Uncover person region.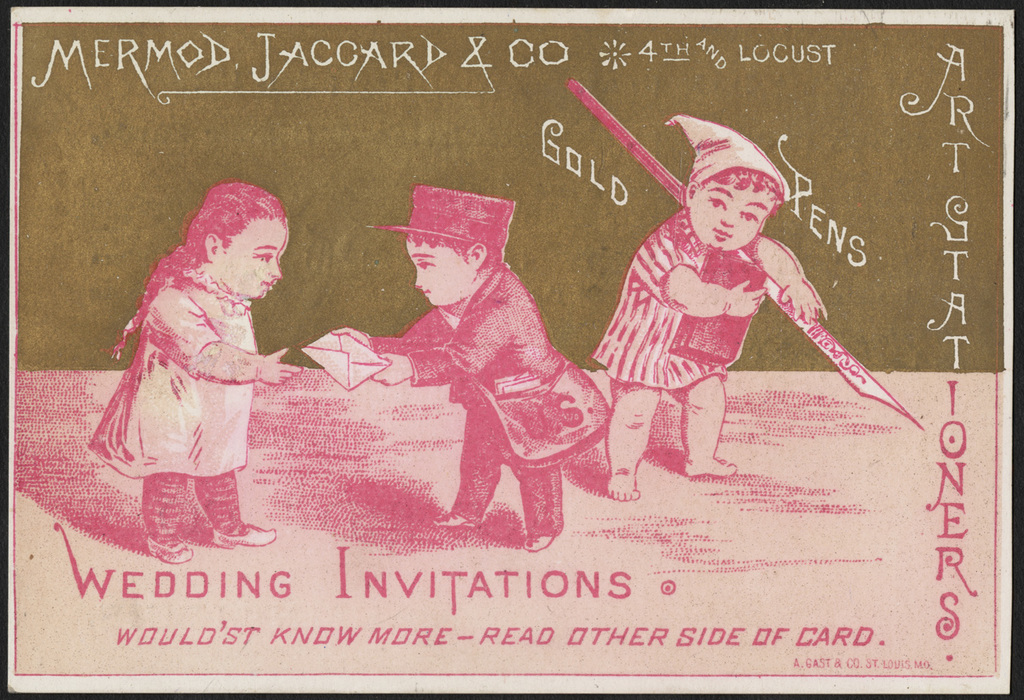
Uncovered: <box>88,185,300,562</box>.
